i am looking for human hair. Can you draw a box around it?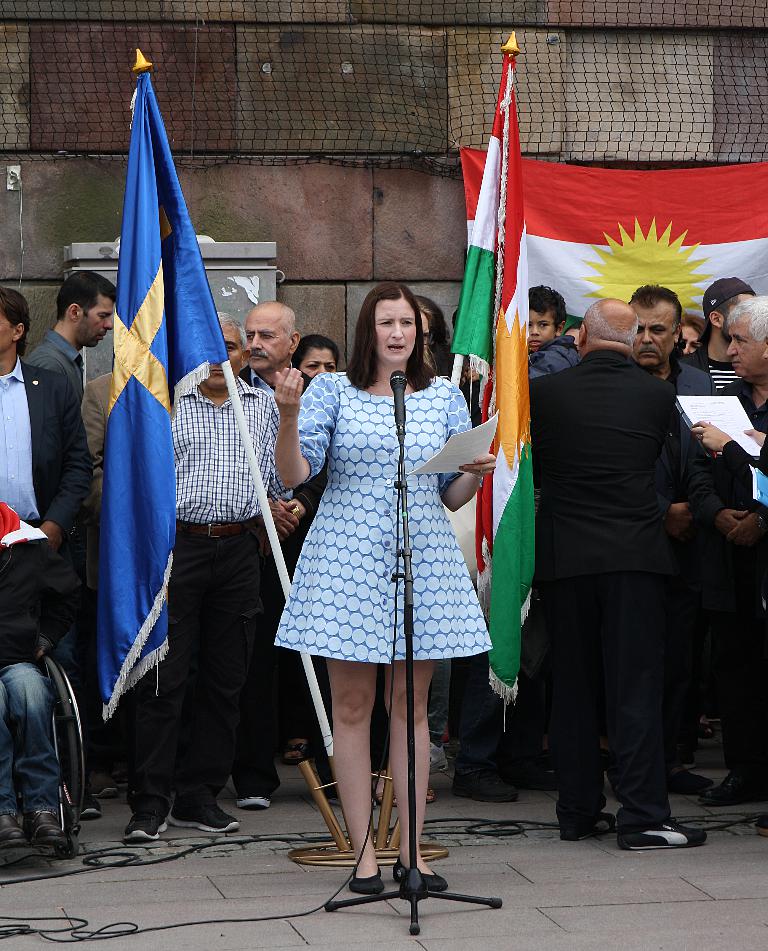
Sure, the bounding box is <bbox>627, 281, 684, 325</bbox>.
